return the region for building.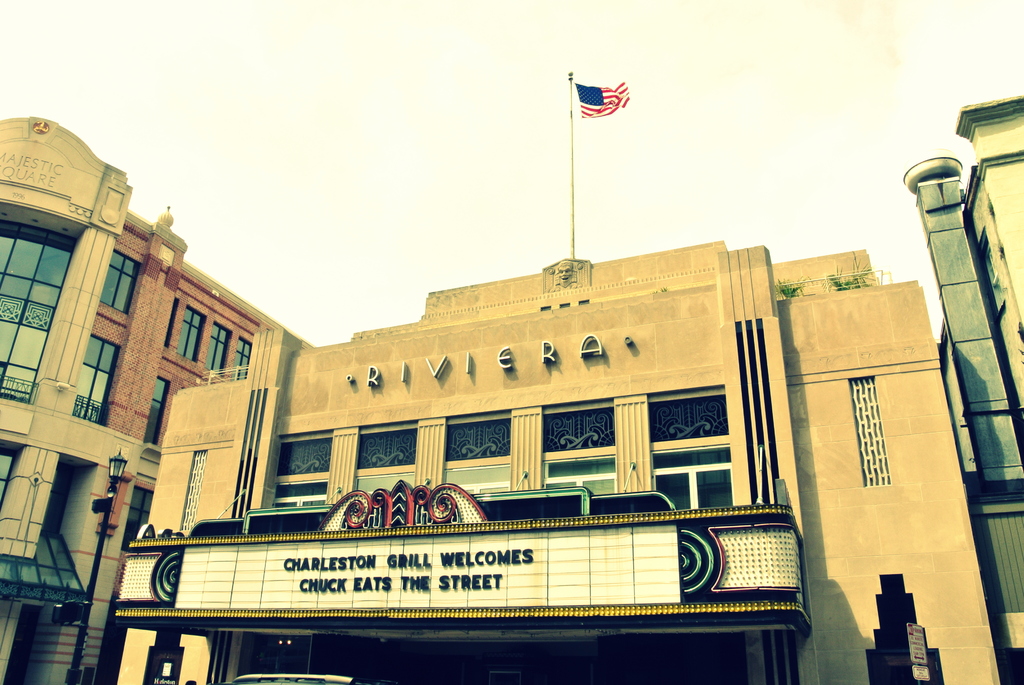
{"x1": 904, "y1": 98, "x2": 1023, "y2": 684}.
